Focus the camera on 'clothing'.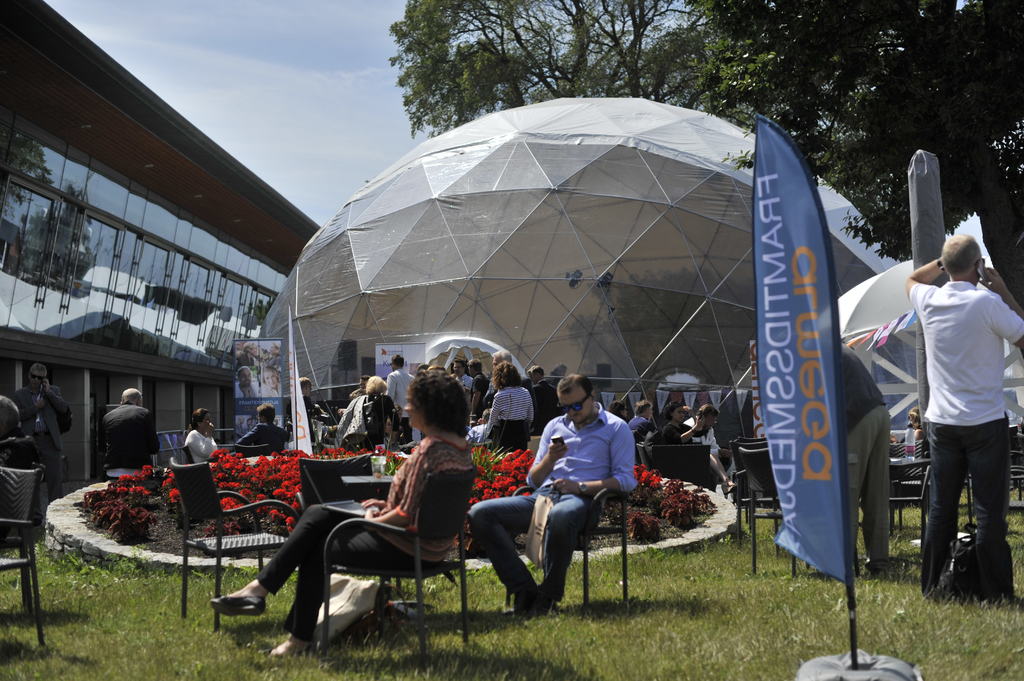
Focus region: select_region(335, 395, 390, 453).
